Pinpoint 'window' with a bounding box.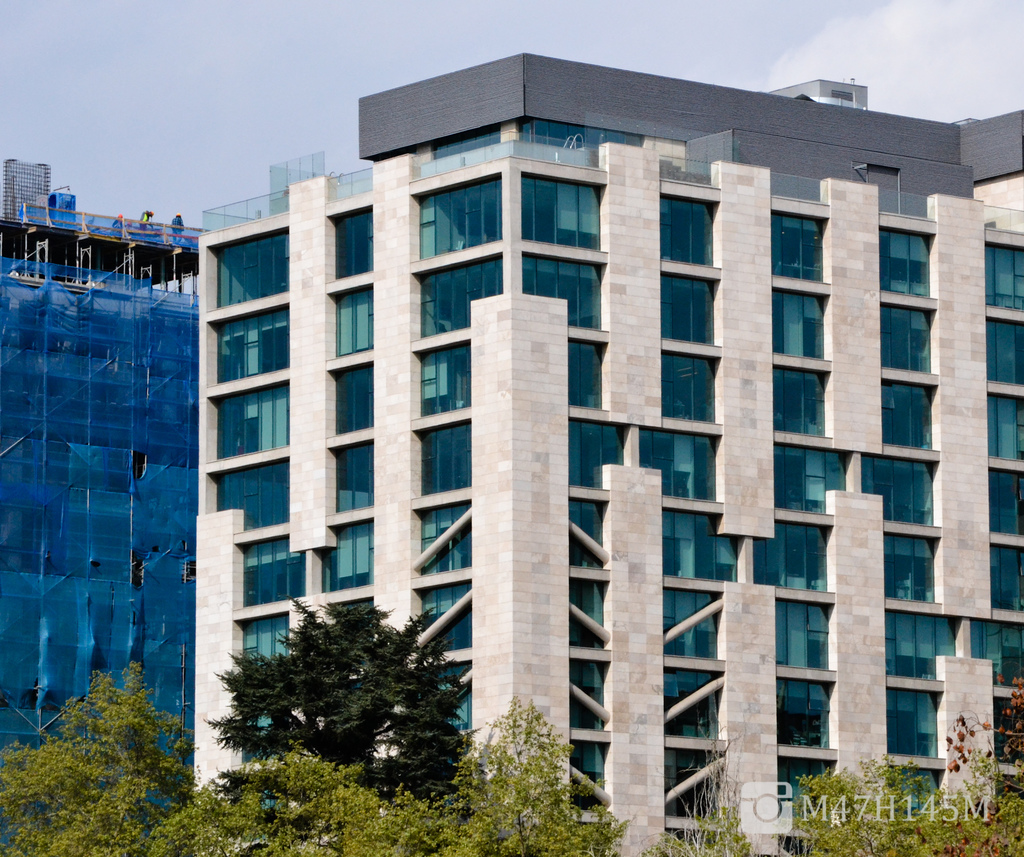
rect(778, 444, 852, 516).
